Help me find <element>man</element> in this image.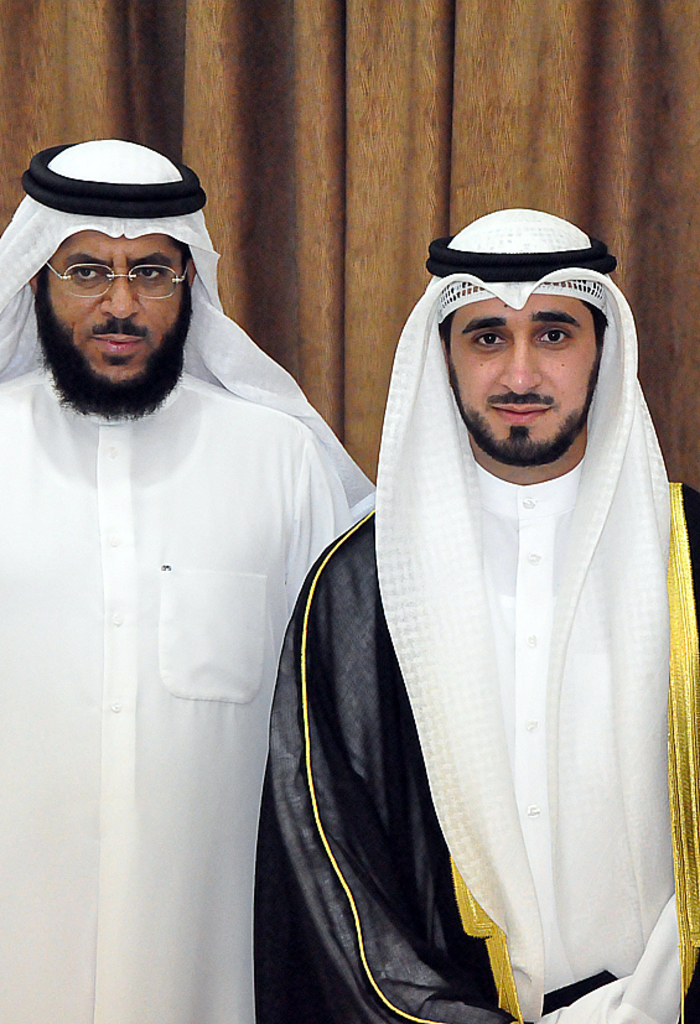
Found it: crop(6, 94, 380, 988).
